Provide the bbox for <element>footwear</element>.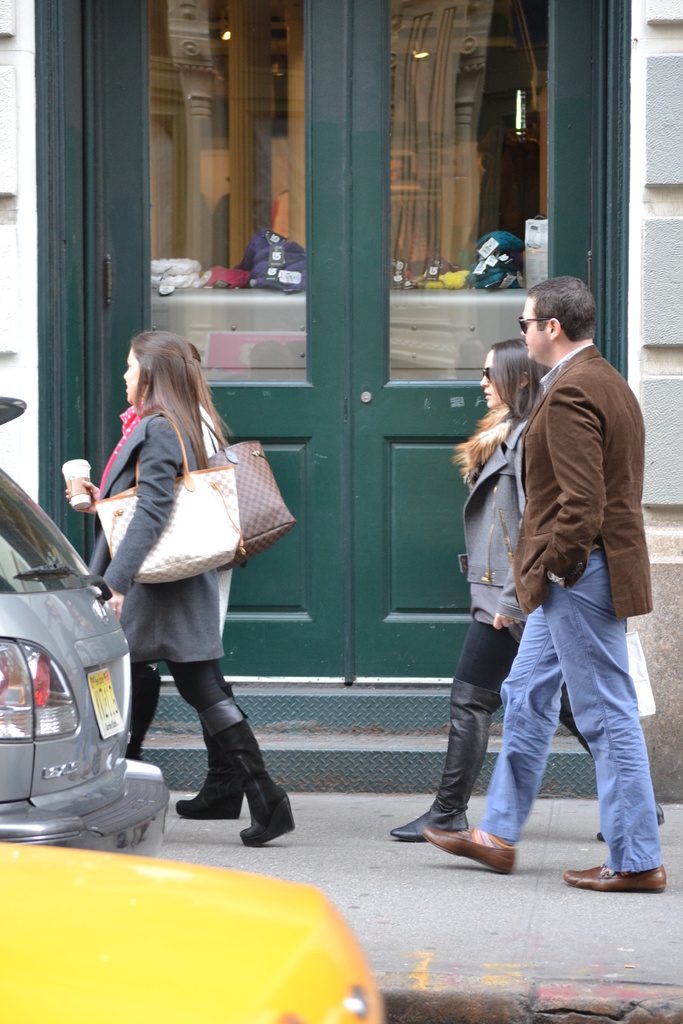
(388, 698, 502, 842).
